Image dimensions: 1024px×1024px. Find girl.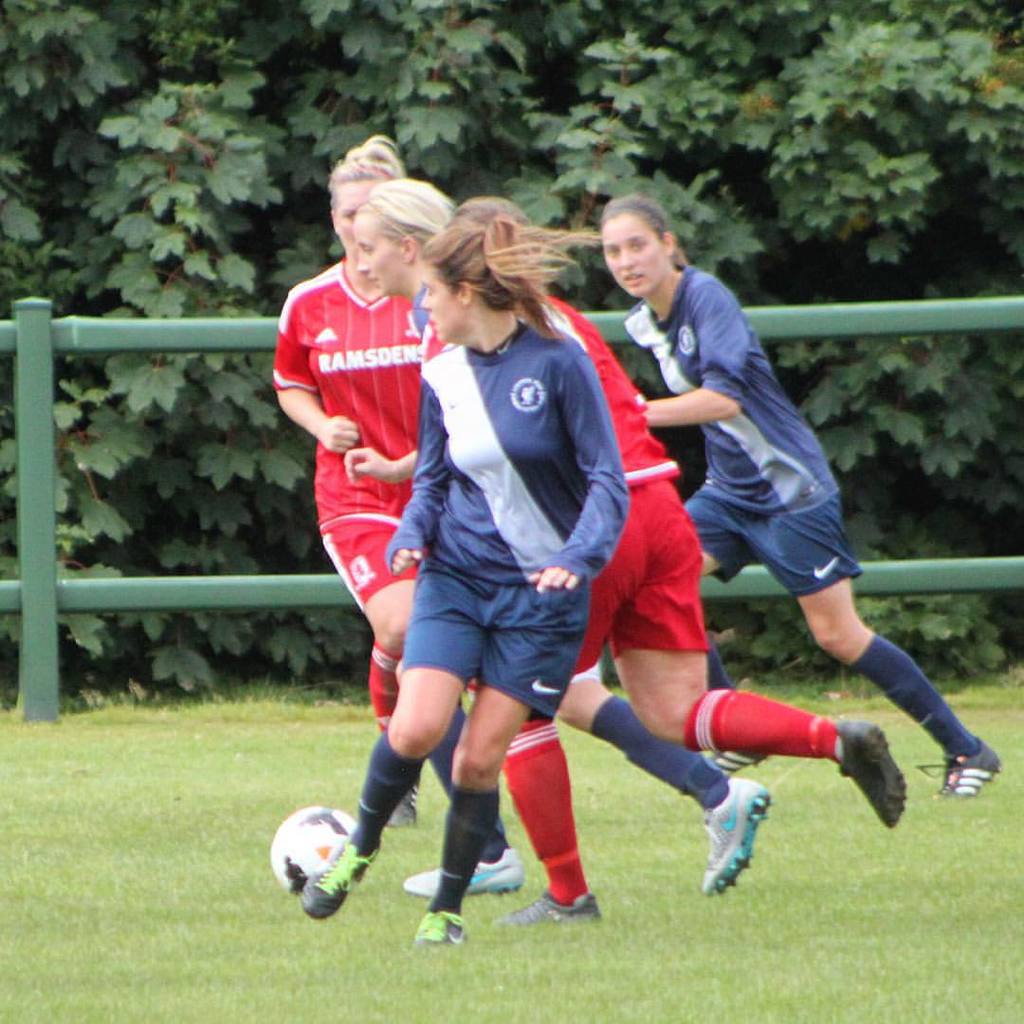
Rect(600, 193, 1000, 797).
